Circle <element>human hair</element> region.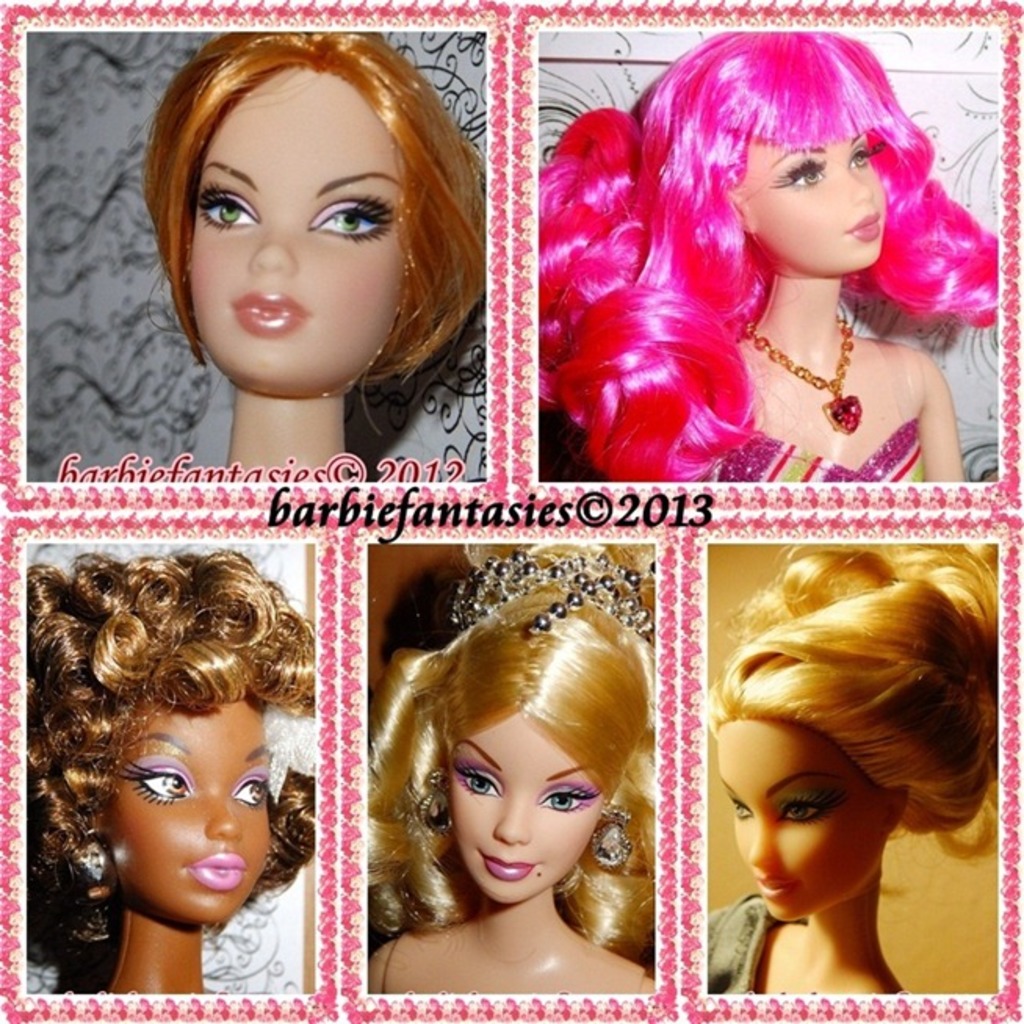
Region: bbox(146, 31, 481, 385).
